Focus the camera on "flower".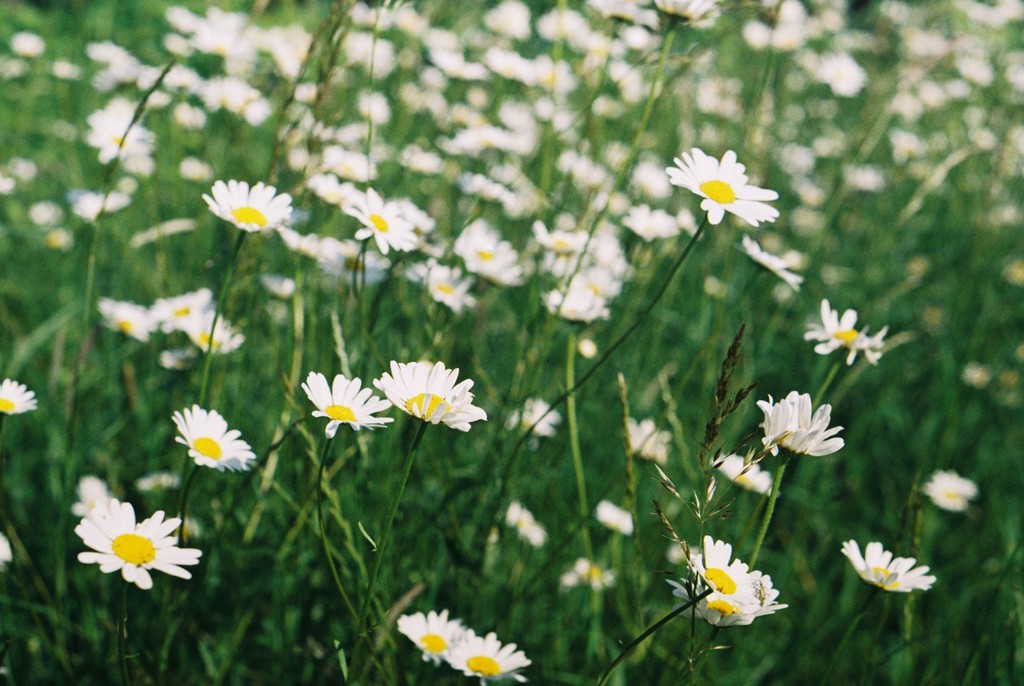
Focus region: <bbox>664, 139, 776, 227</bbox>.
